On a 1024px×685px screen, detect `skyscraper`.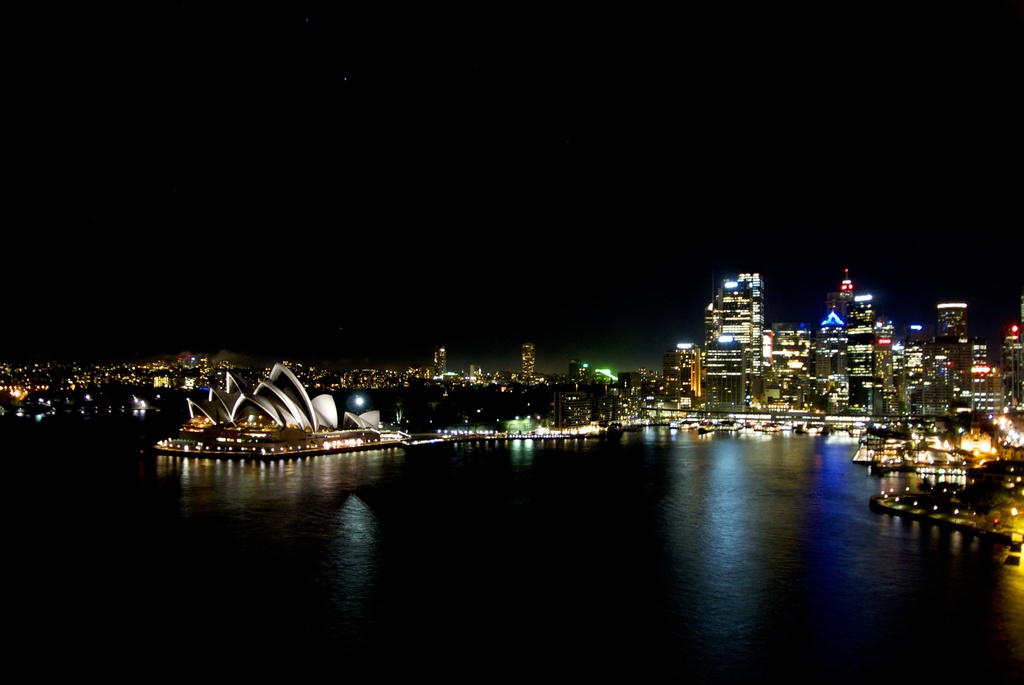
crop(518, 336, 538, 376).
